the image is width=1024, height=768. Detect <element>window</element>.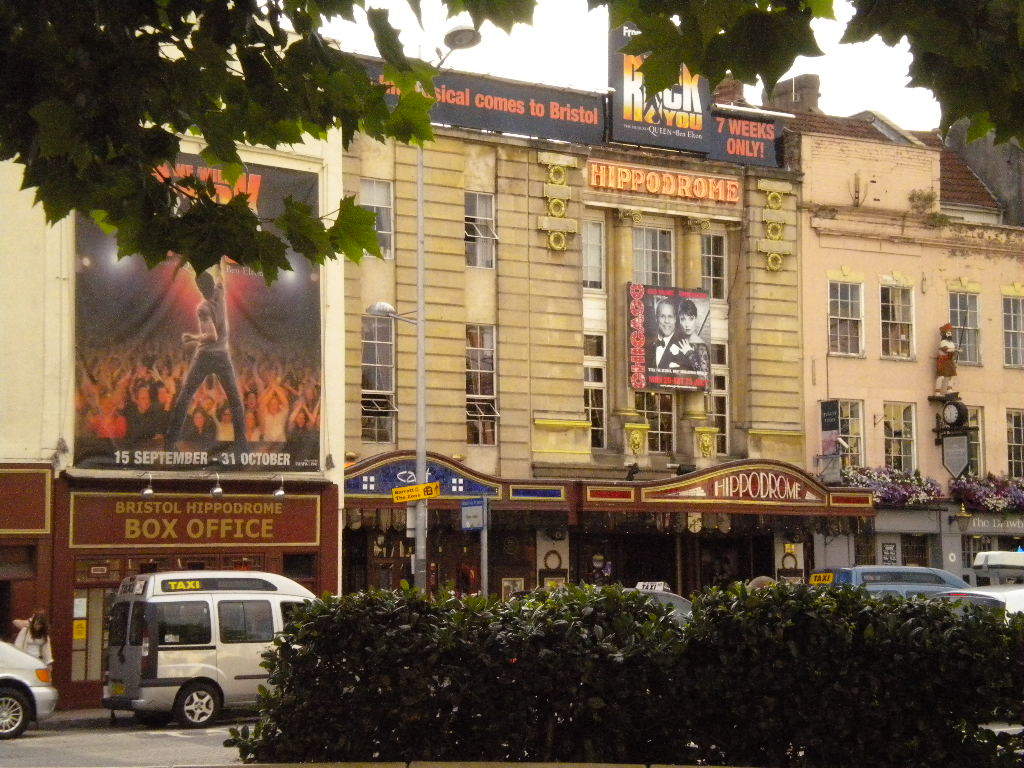
Detection: region(1007, 409, 1021, 480).
